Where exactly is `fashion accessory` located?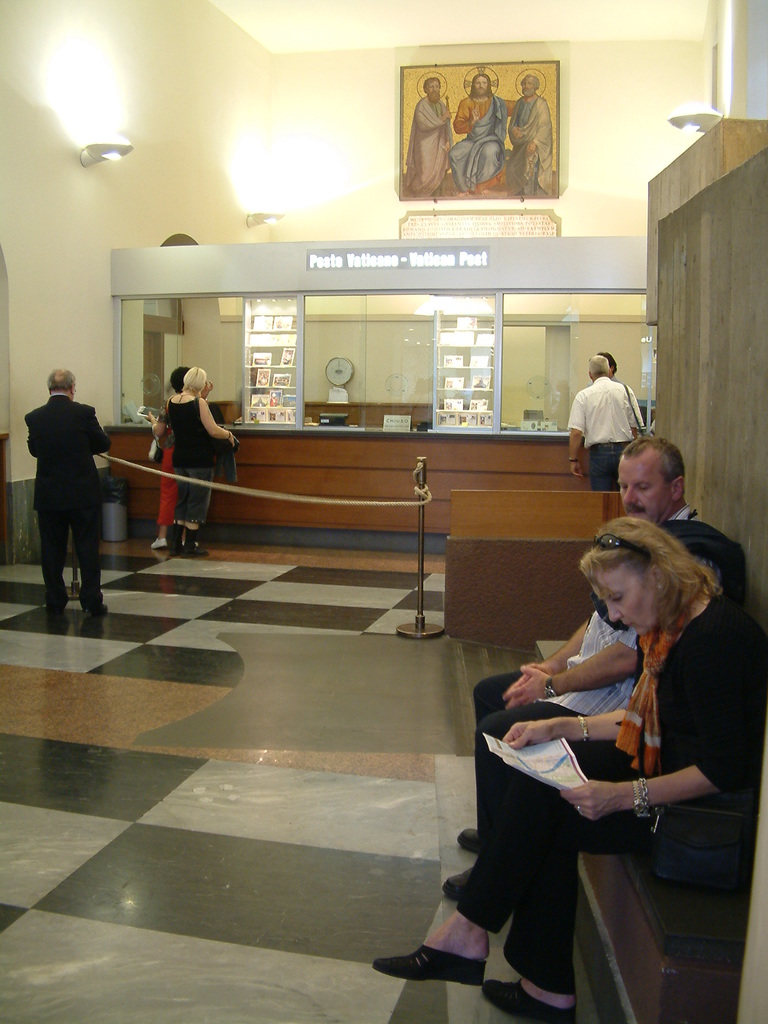
Its bounding box is (x1=91, y1=604, x2=108, y2=618).
